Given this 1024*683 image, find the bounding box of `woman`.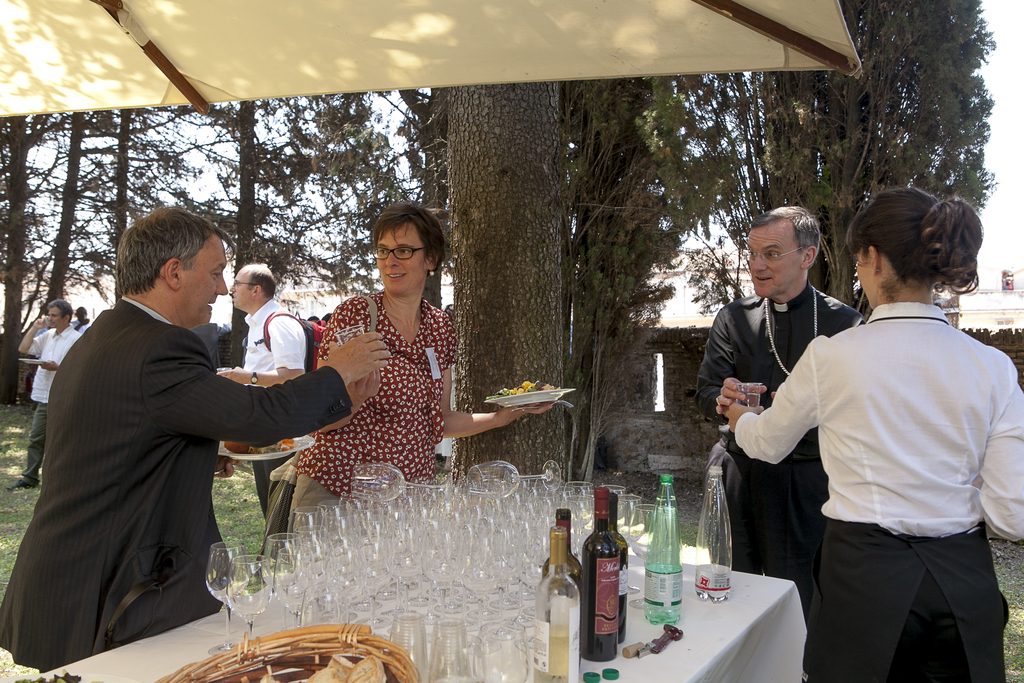
bbox=[716, 185, 1023, 682].
